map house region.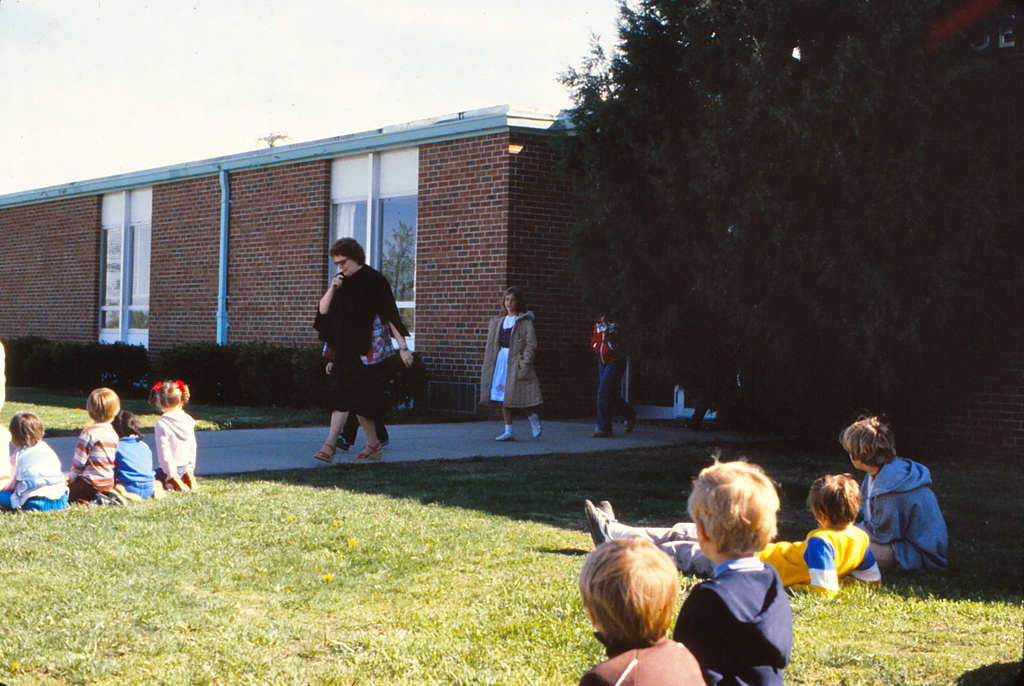
Mapped to bbox(0, 102, 654, 411).
